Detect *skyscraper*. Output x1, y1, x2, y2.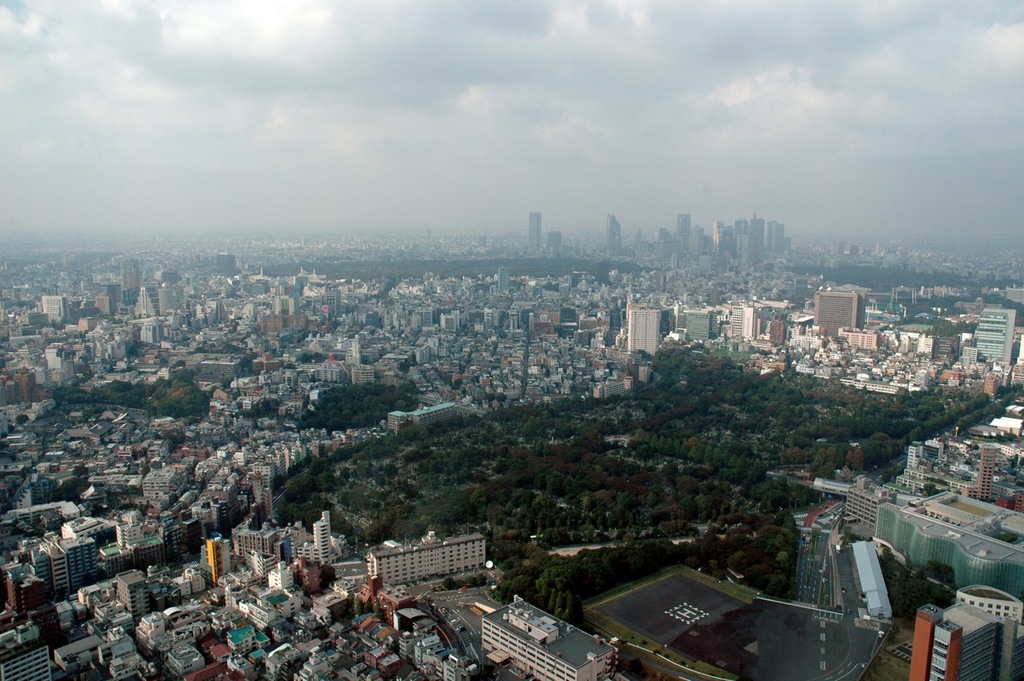
119, 567, 168, 618.
